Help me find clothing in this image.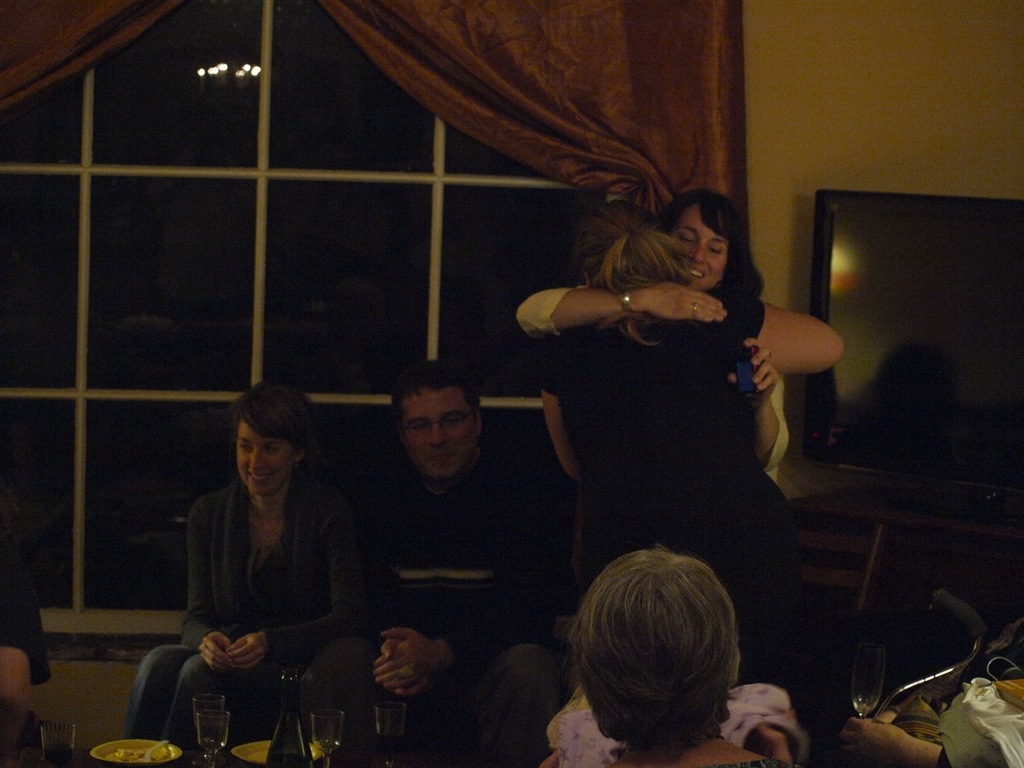
Found it: region(140, 395, 390, 747).
